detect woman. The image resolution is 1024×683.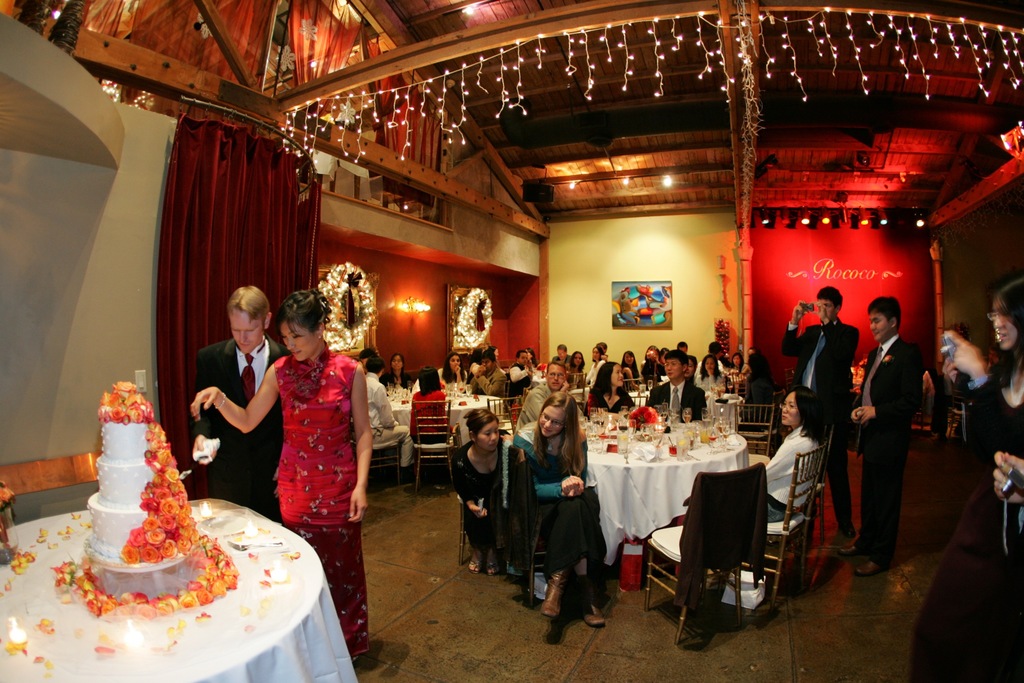
bbox=(449, 409, 514, 576).
